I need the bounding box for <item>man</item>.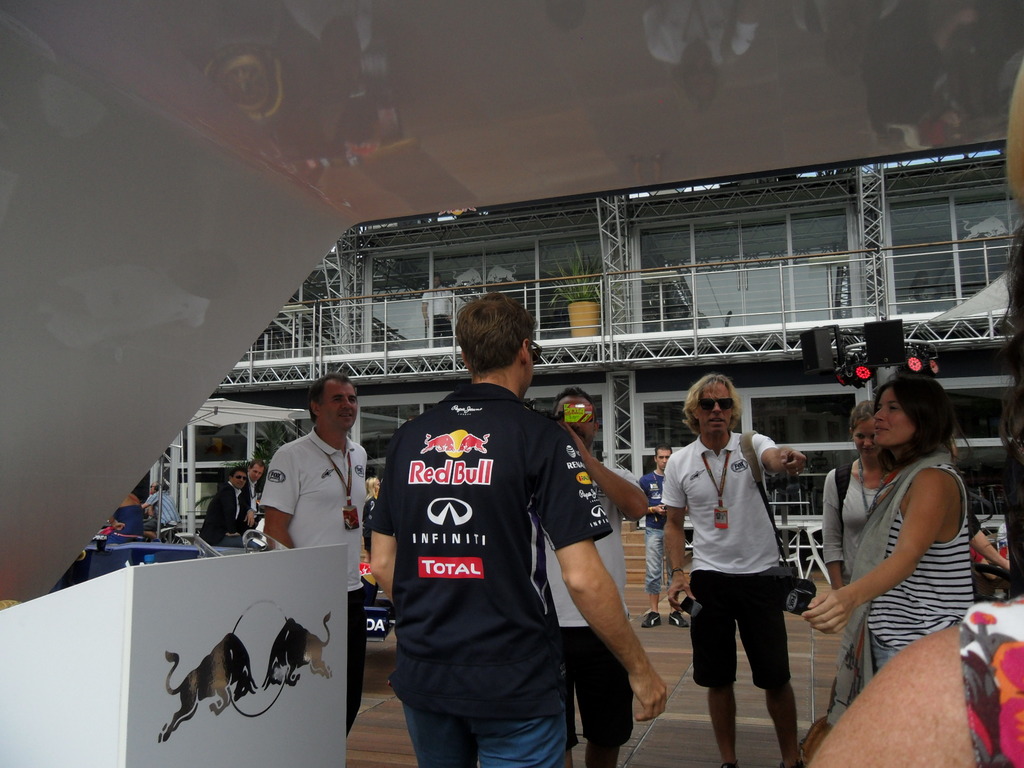
Here it is: pyautogui.locateOnScreen(668, 373, 805, 767).
